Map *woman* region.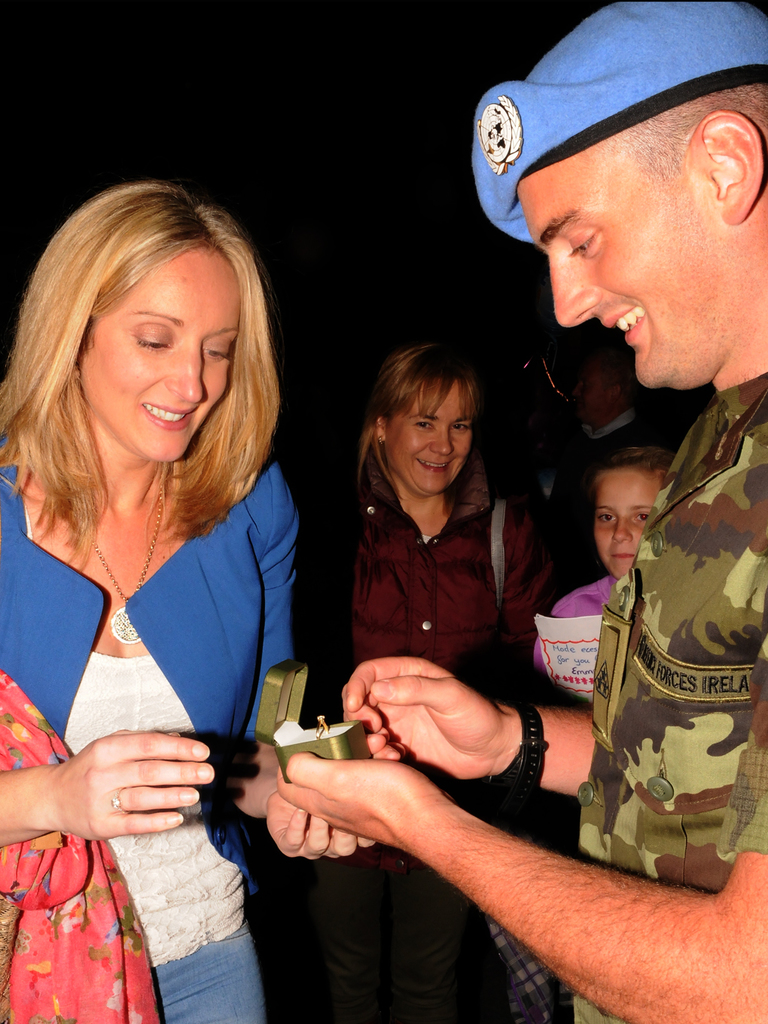
Mapped to [left=0, top=181, right=343, bottom=1023].
